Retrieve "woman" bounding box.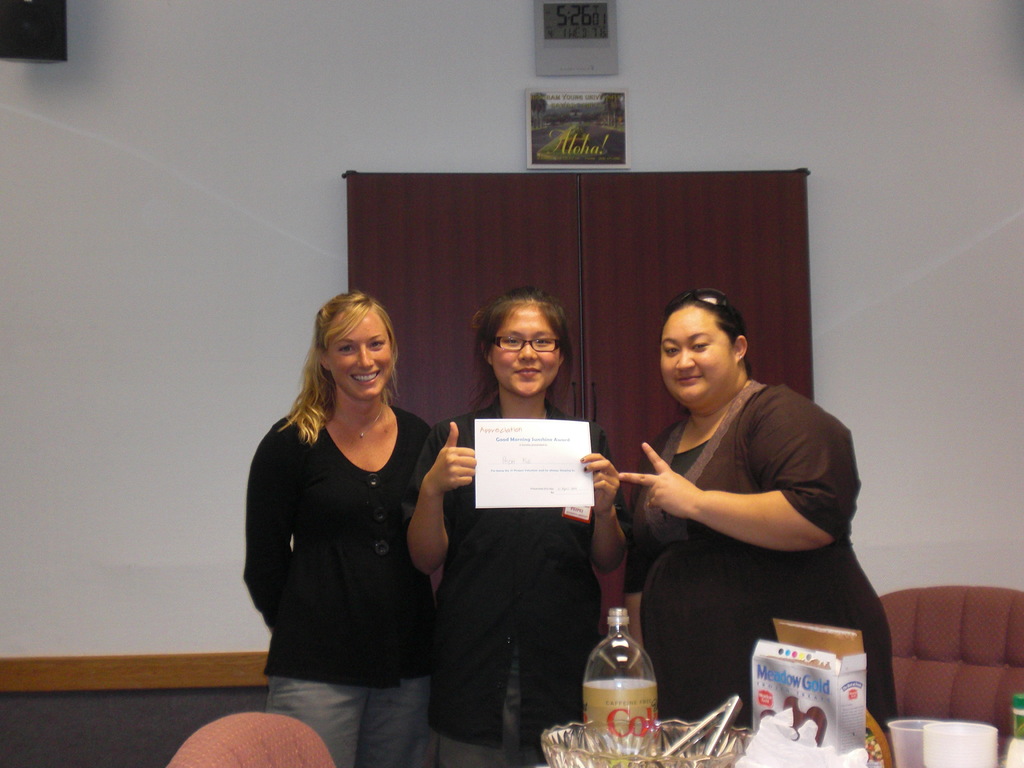
Bounding box: crop(404, 284, 632, 767).
